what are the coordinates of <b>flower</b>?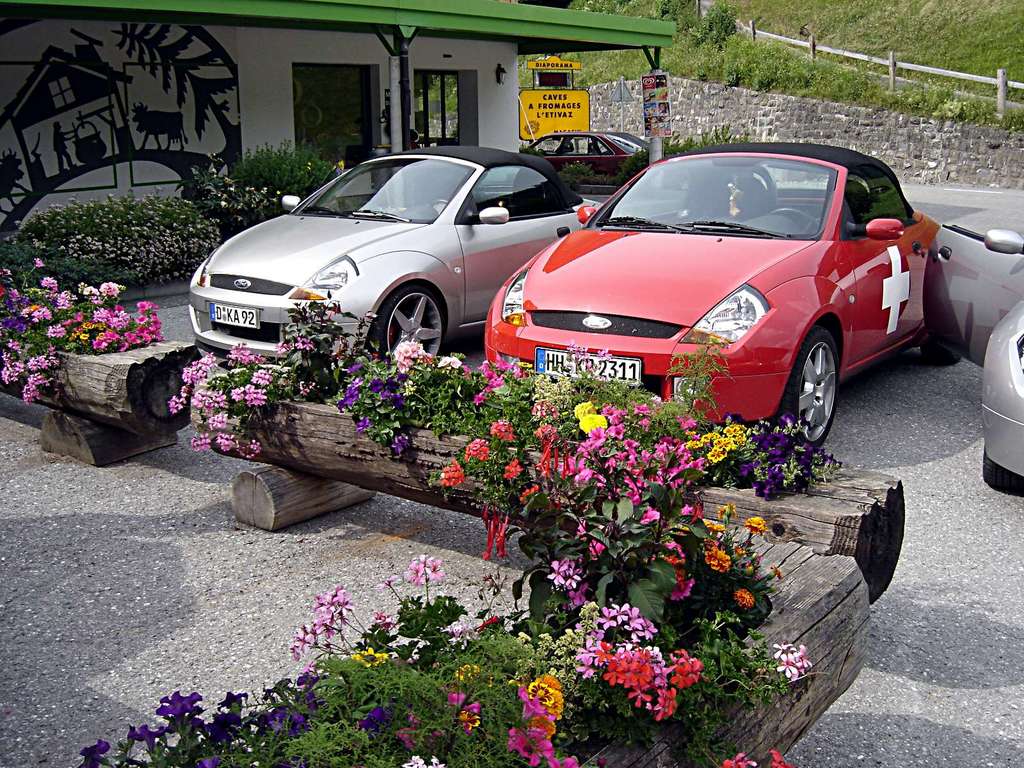
546/554/566/589.
